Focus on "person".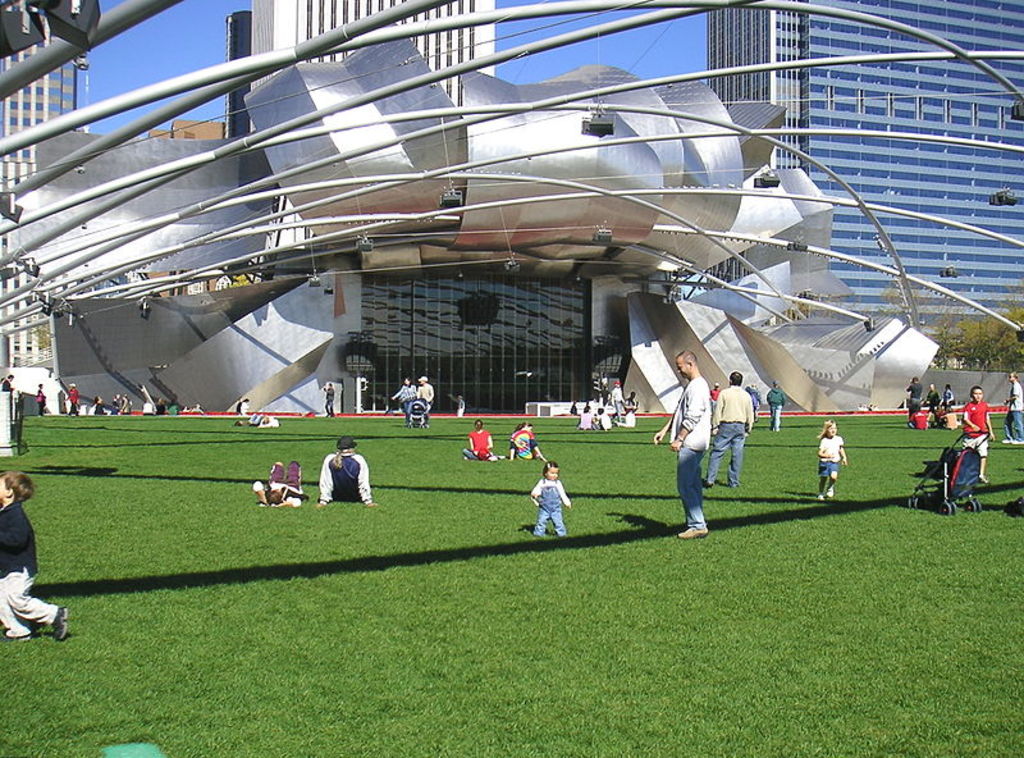
Focused at [x1=593, y1=408, x2=612, y2=429].
